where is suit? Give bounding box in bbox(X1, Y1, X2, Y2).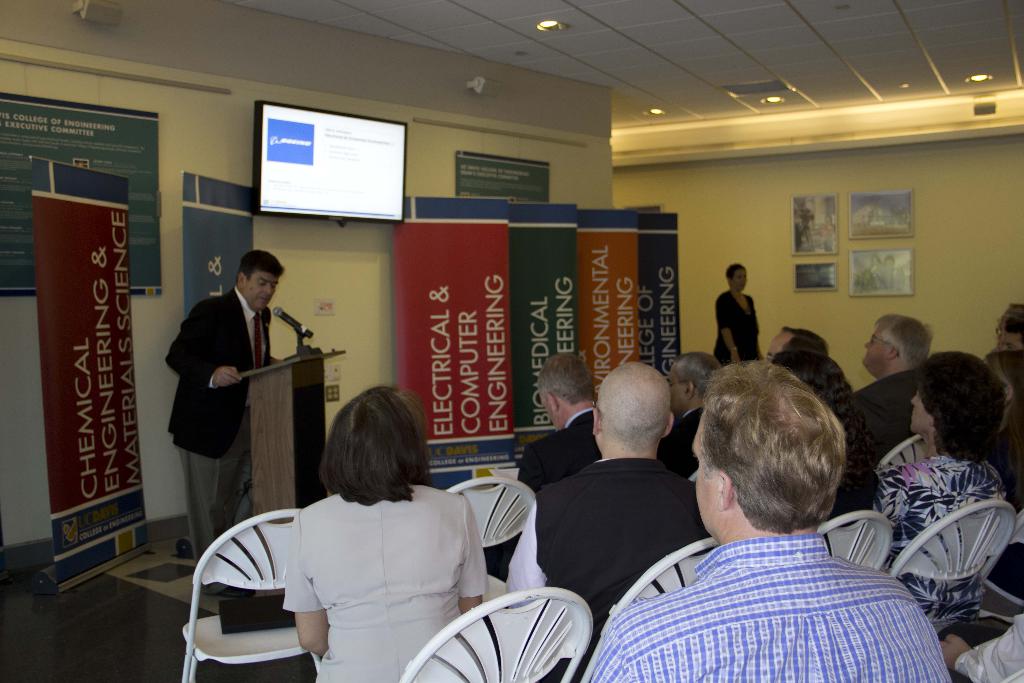
bbox(484, 407, 597, 580).
